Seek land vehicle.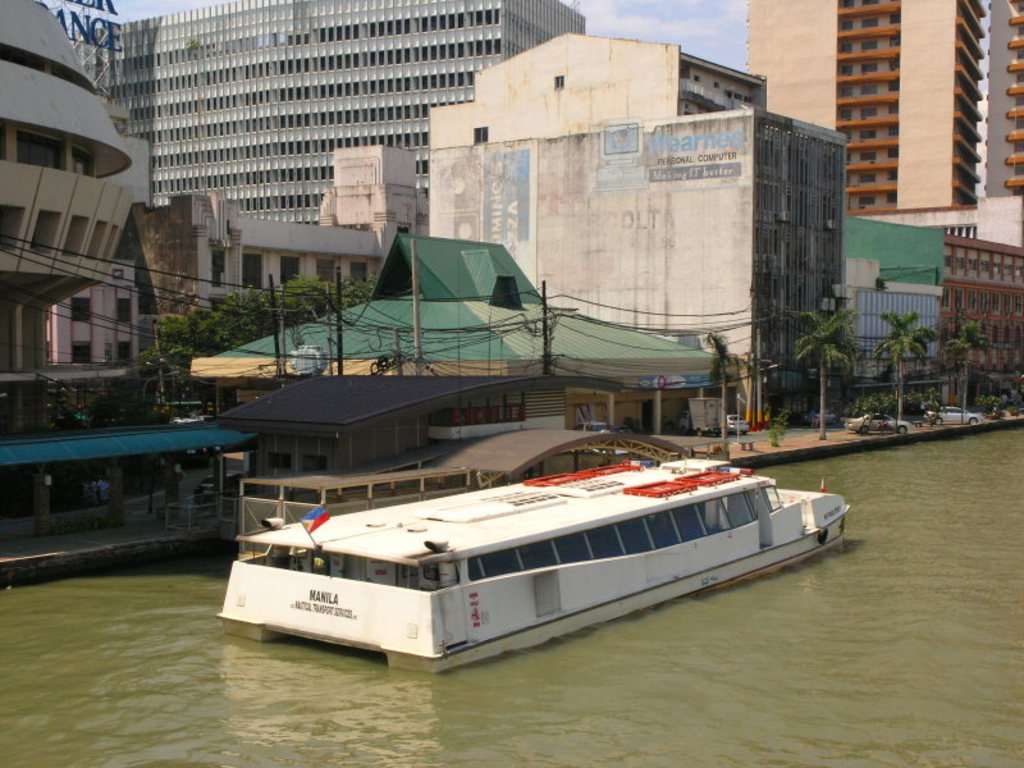
[x1=726, y1=415, x2=746, y2=436].
